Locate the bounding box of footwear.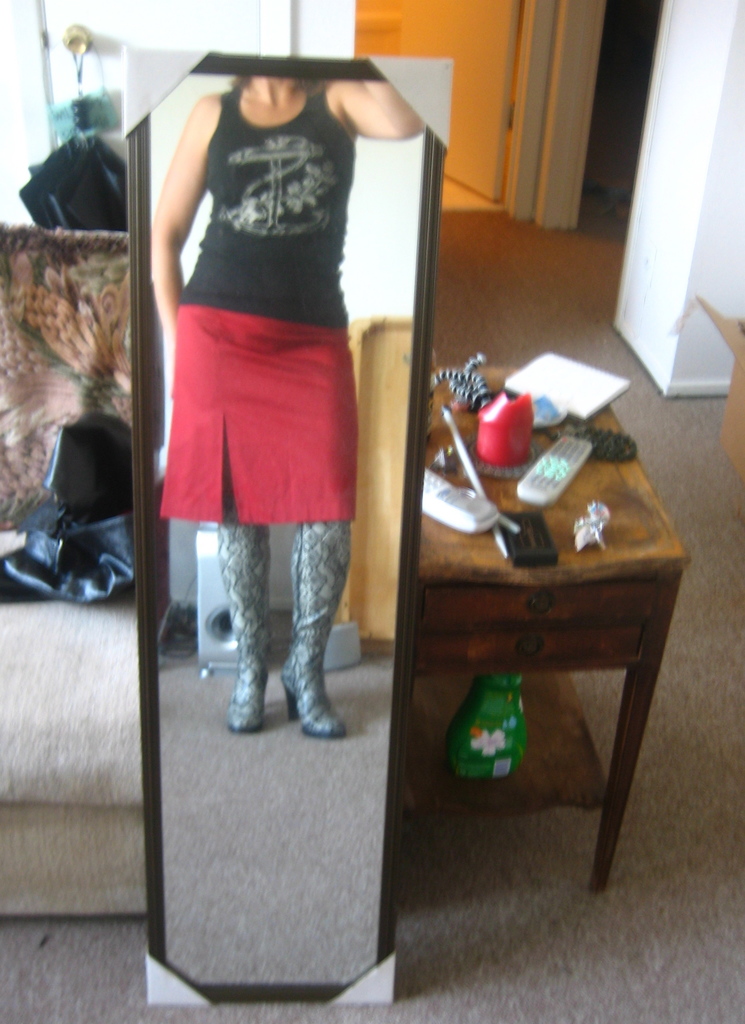
Bounding box: {"left": 283, "top": 525, "right": 344, "bottom": 733}.
